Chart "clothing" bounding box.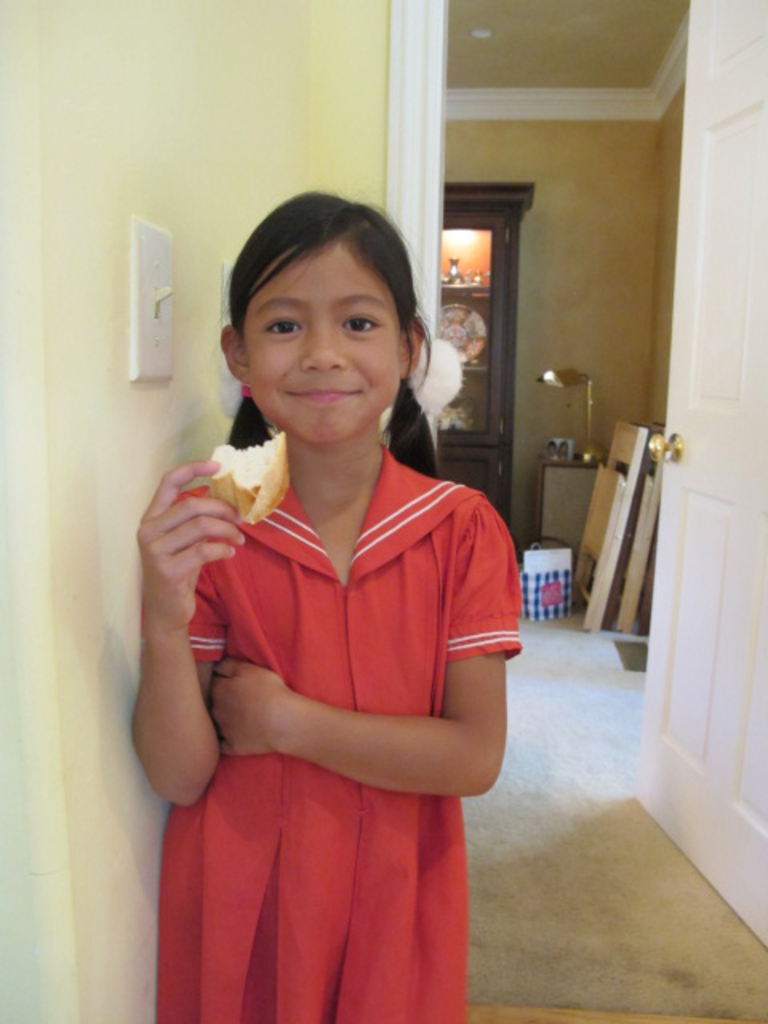
Charted: Rect(138, 416, 501, 971).
